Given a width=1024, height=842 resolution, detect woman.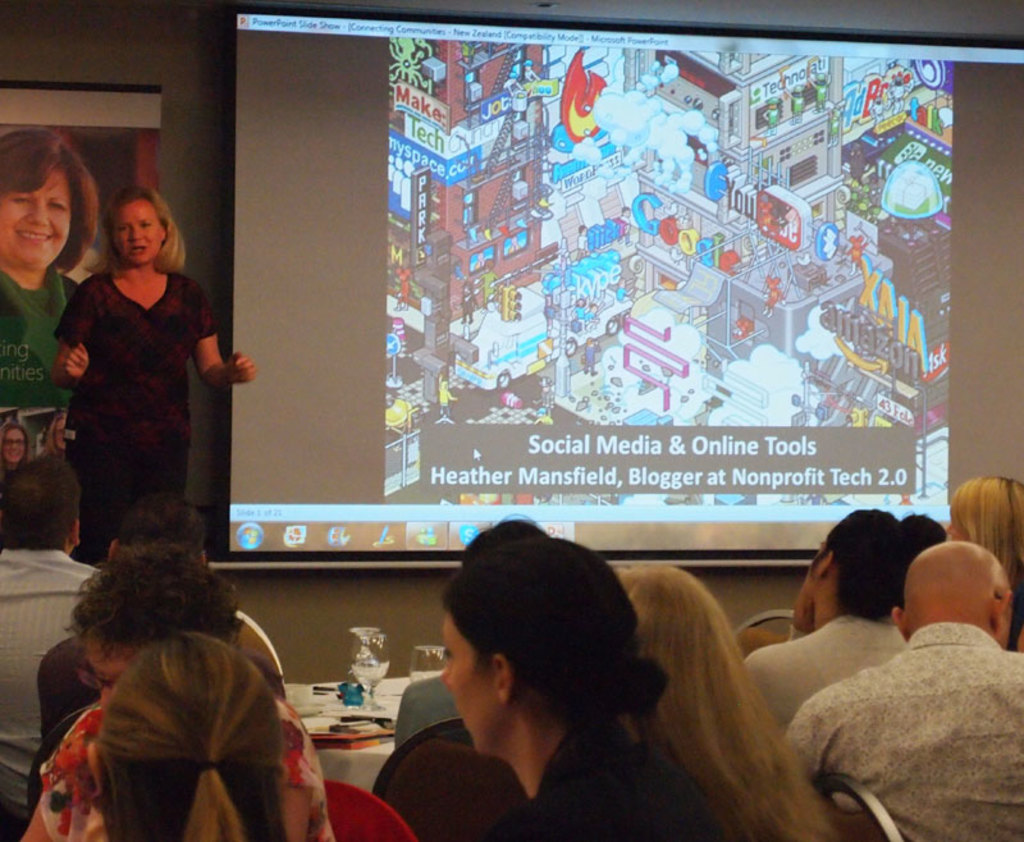
[0,424,29,475].
